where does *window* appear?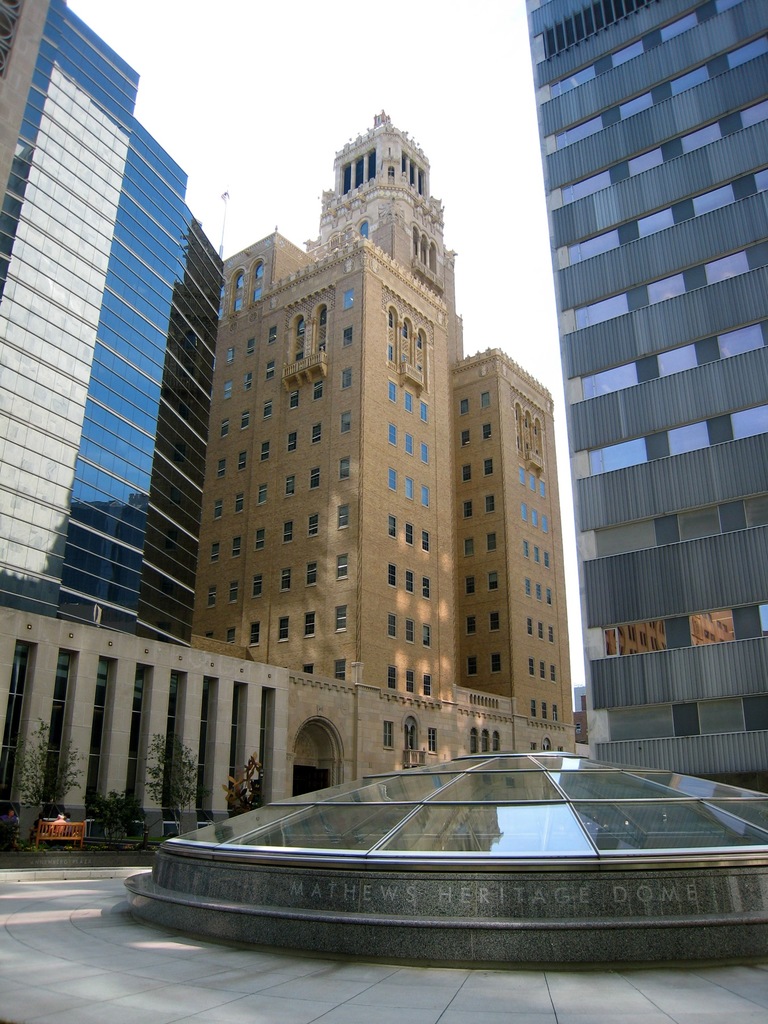
Appears at (401, 716, 419, 755).
